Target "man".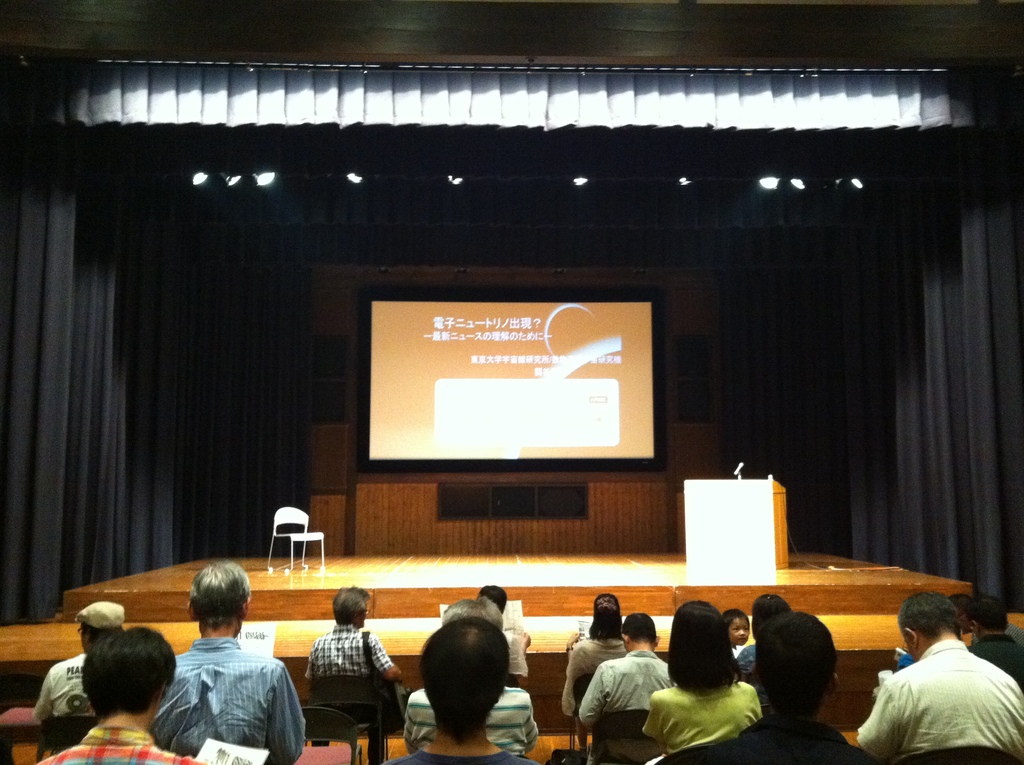
Target region: bbox=[387, 618, 535, 764].
